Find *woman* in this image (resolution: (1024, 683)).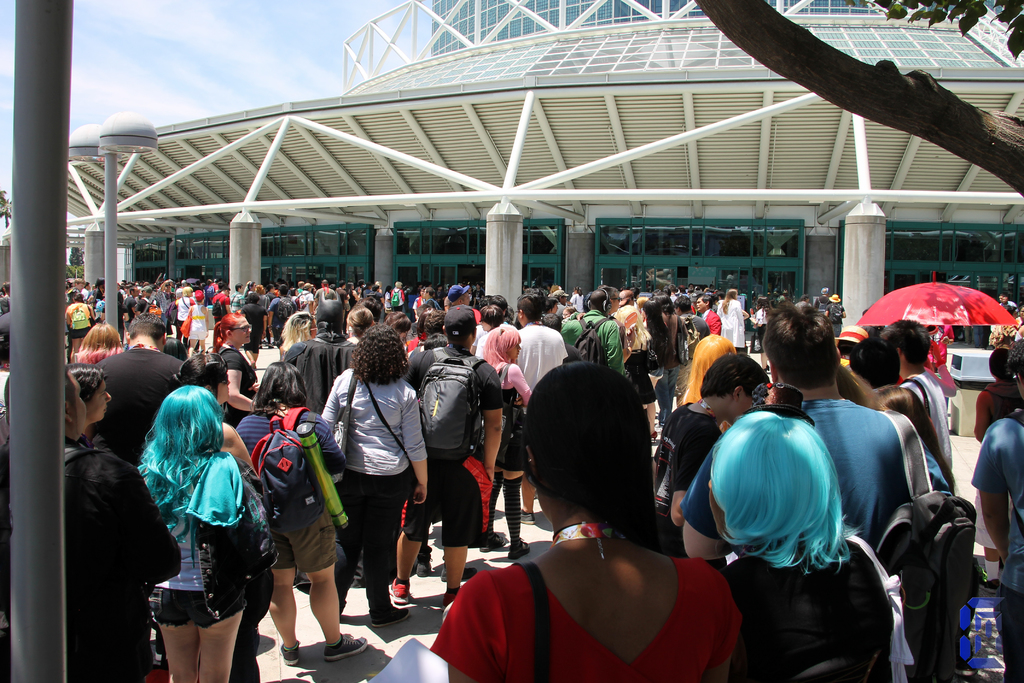
crop(563, 306, 578, 320).
